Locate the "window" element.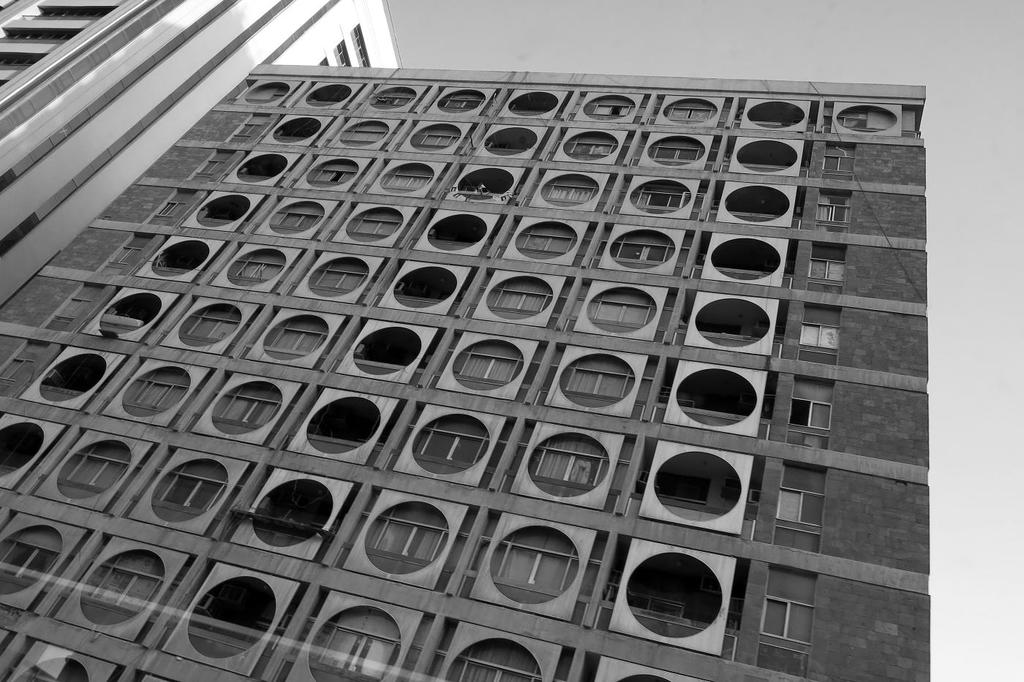
Element bbox: {"left": 587, "top": 99, "right": 630, "bottom": 120}.
